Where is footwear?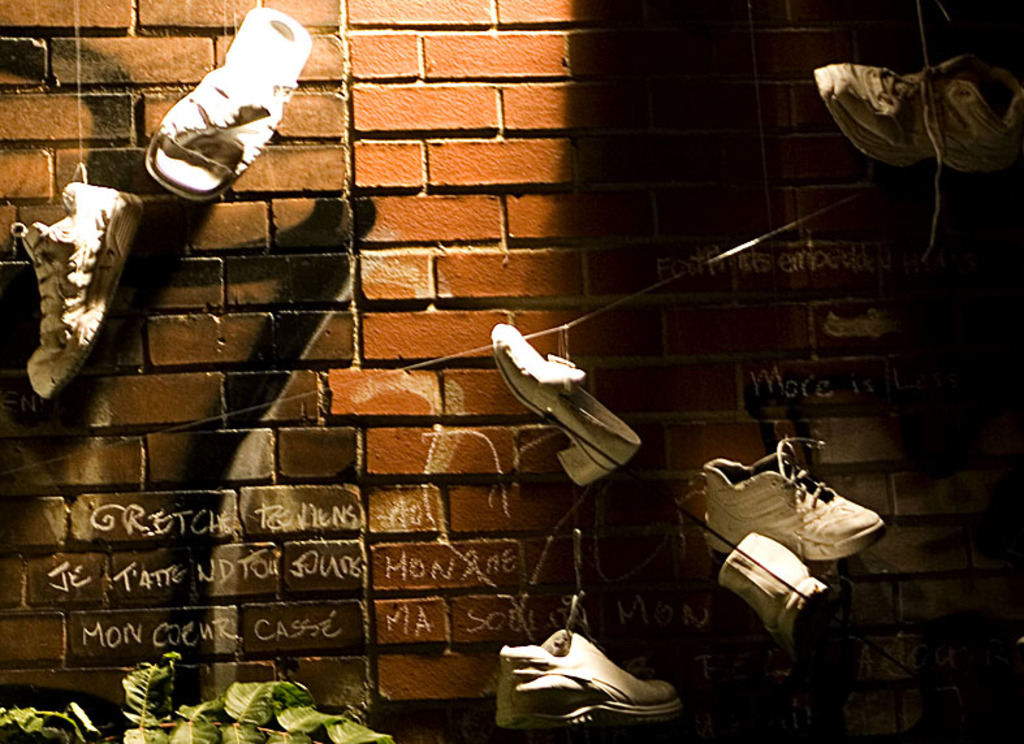
box(493, 527, 687, 743).
